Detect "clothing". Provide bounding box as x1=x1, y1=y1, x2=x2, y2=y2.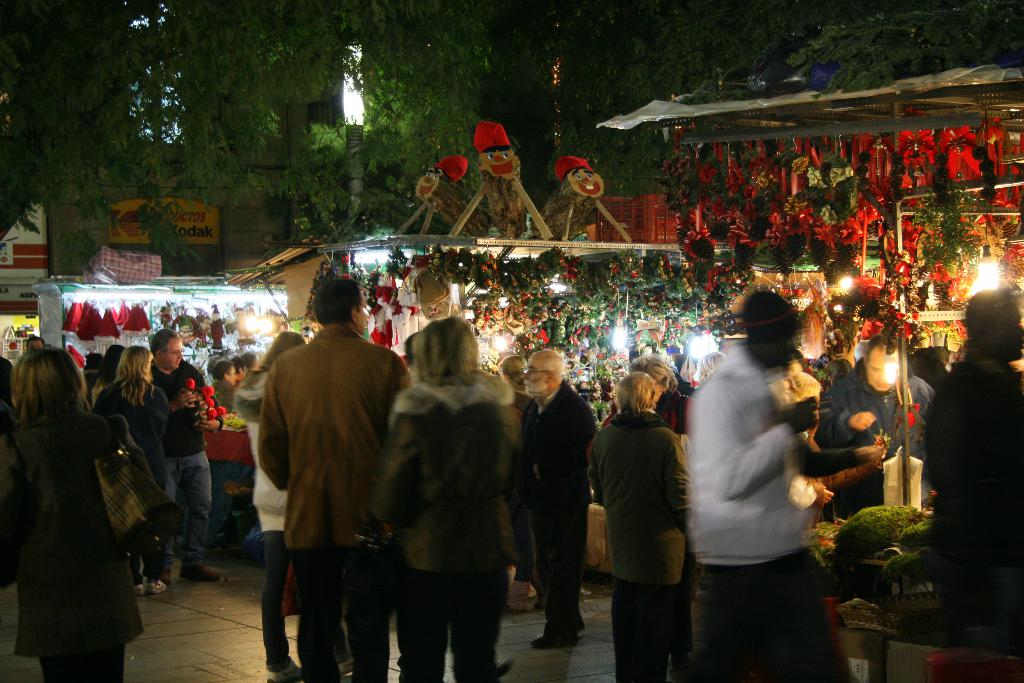
x1=11, y1=424, x2=154, y2=682.
